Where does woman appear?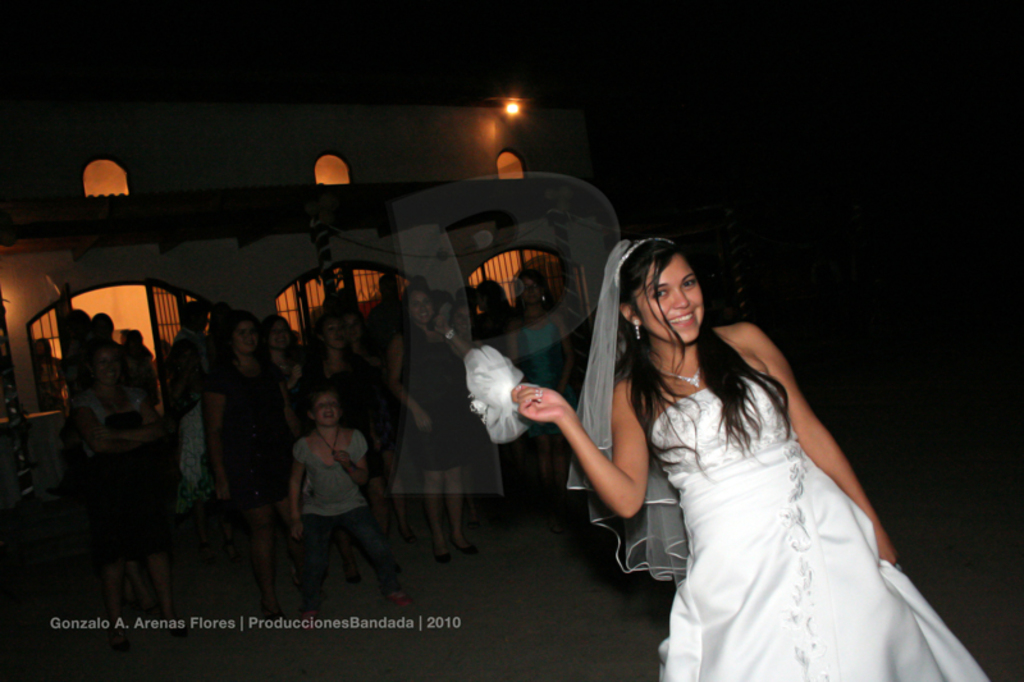
Appears at <region>384, 276, 497, 559</region>.
